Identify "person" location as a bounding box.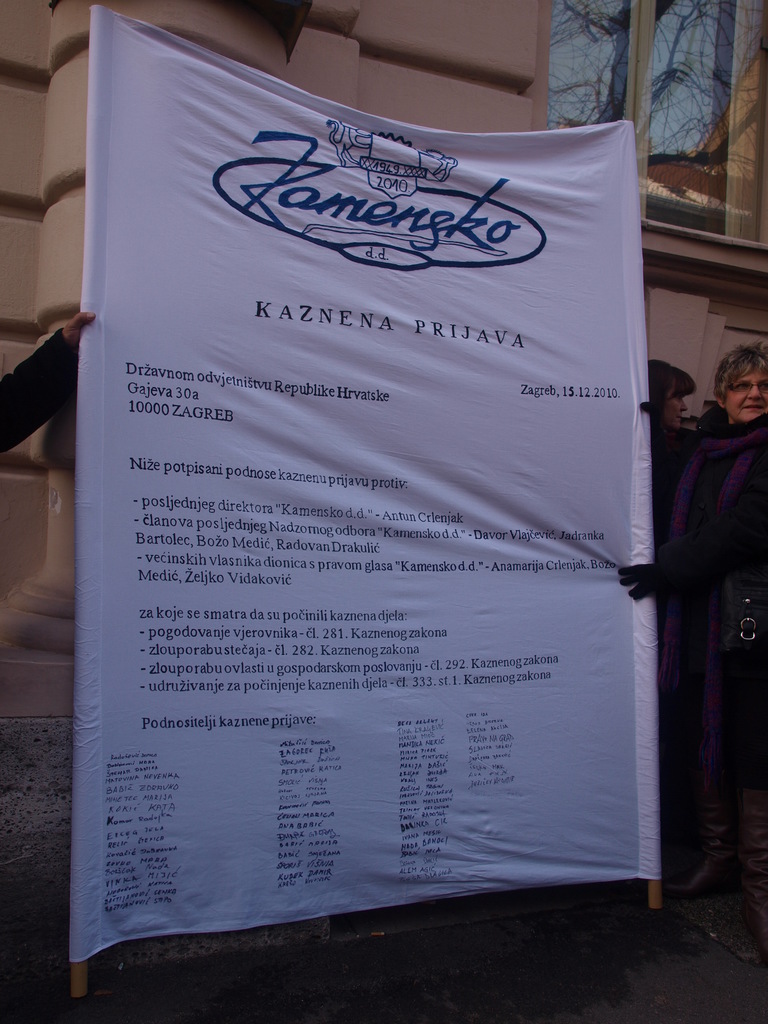
rect(716, 343, 767, 427).
